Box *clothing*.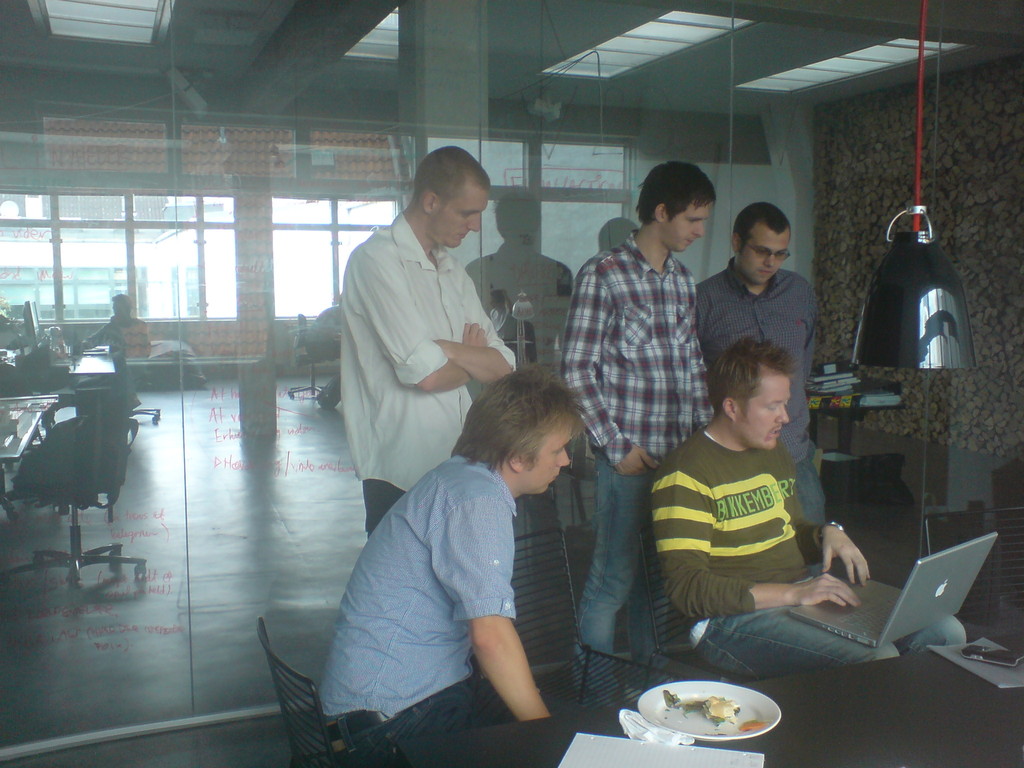
box(300, 306, 344, 353).
